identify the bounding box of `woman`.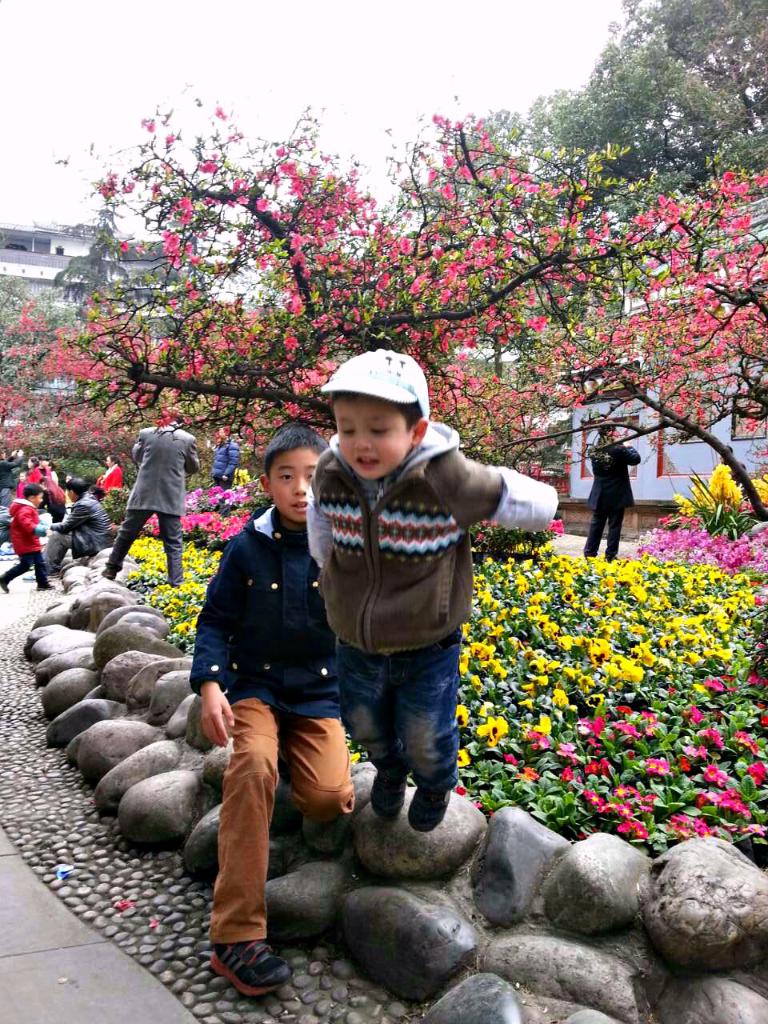
209:424:241:514.
